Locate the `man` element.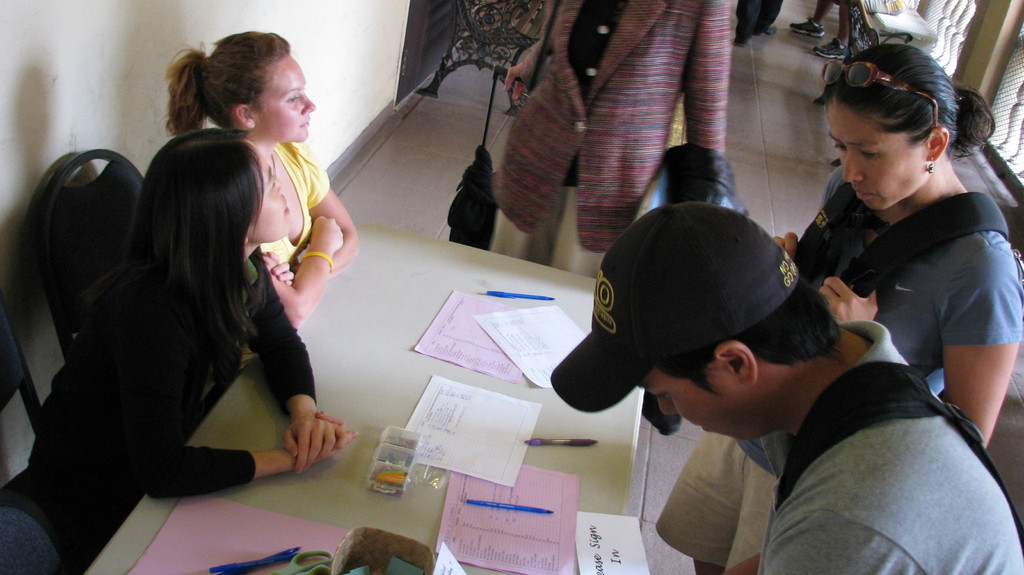
Element bbox: detection(791, 0, 851, 58).
